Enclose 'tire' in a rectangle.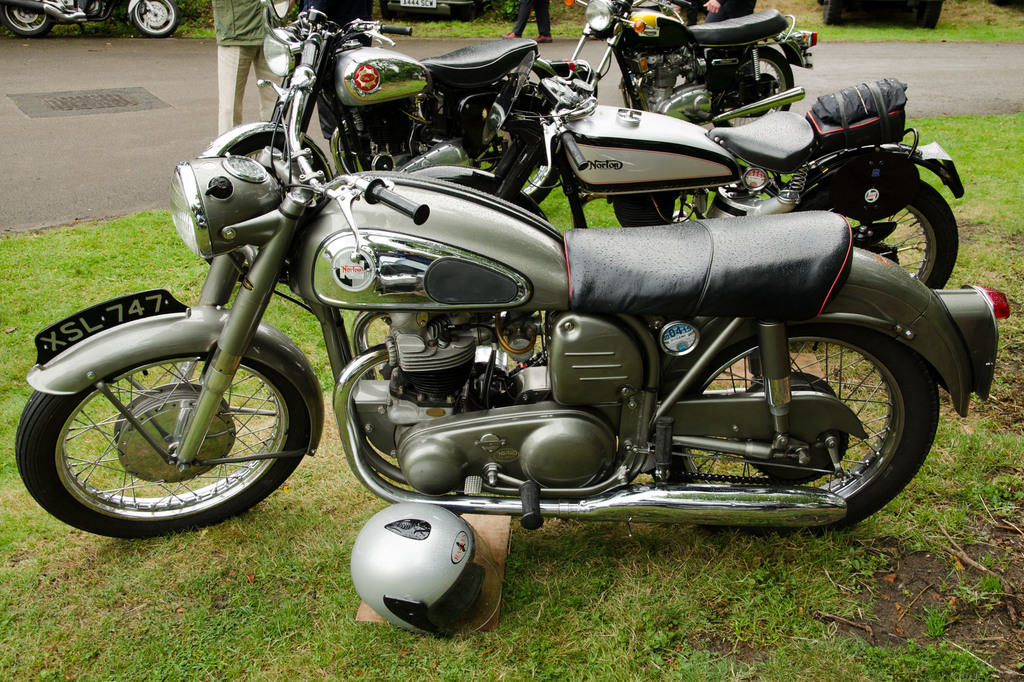
left=129, top=0, right=180, bottom=36.
